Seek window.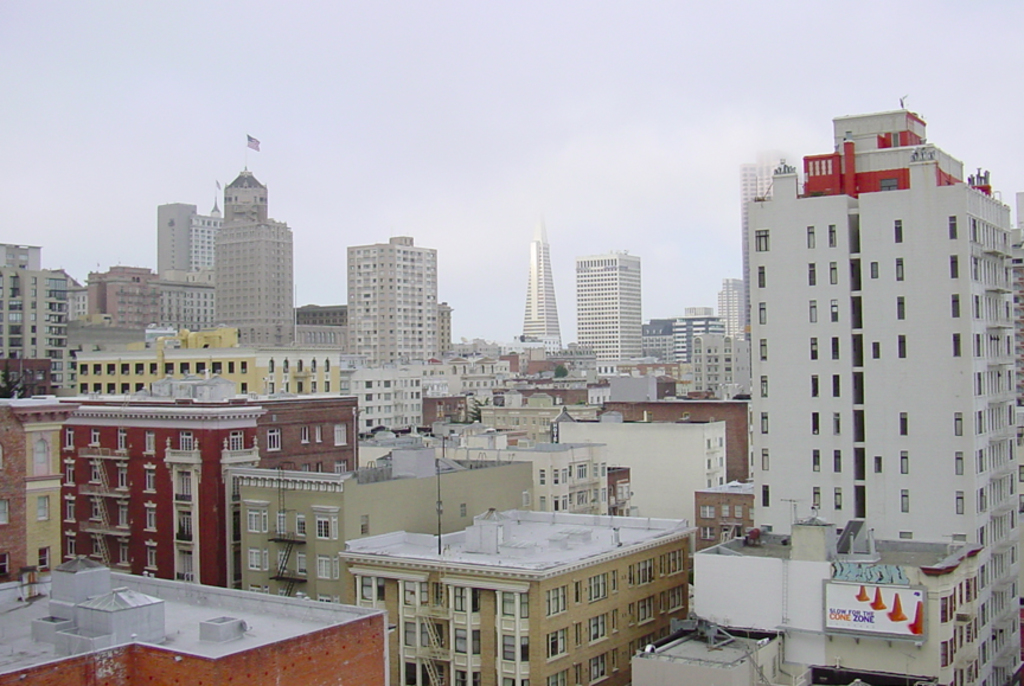
(x1=68, y1=500, x2=76, y2=522).
